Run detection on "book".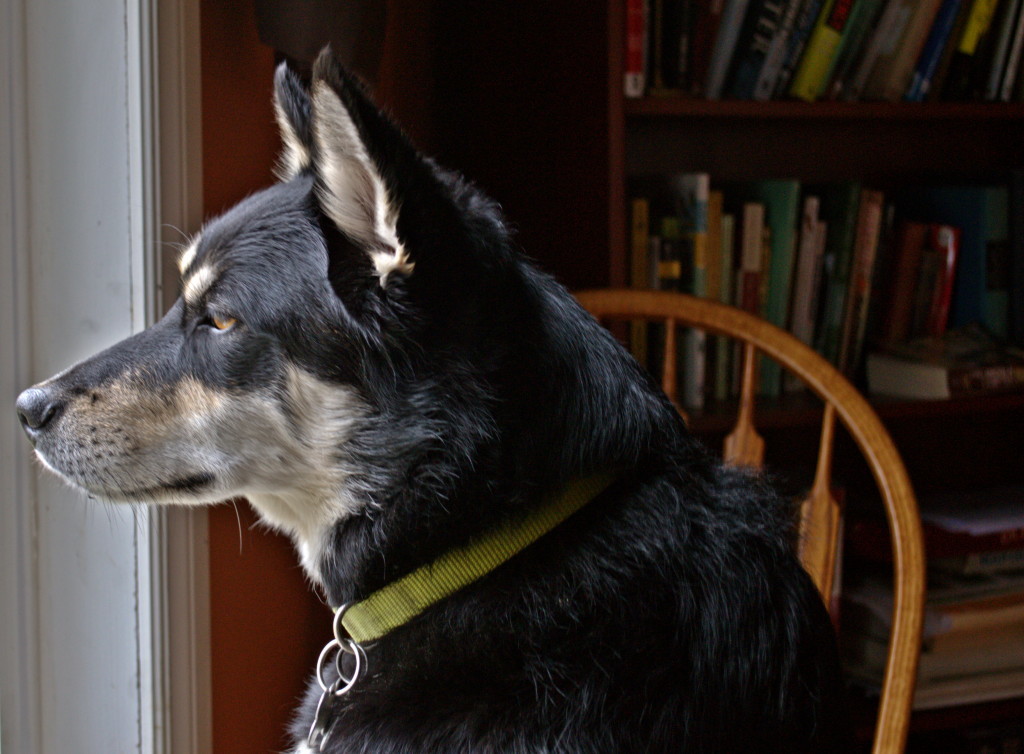
Result: {"left": 740, "top": 201, "right": 760, "bottom": 396}.
